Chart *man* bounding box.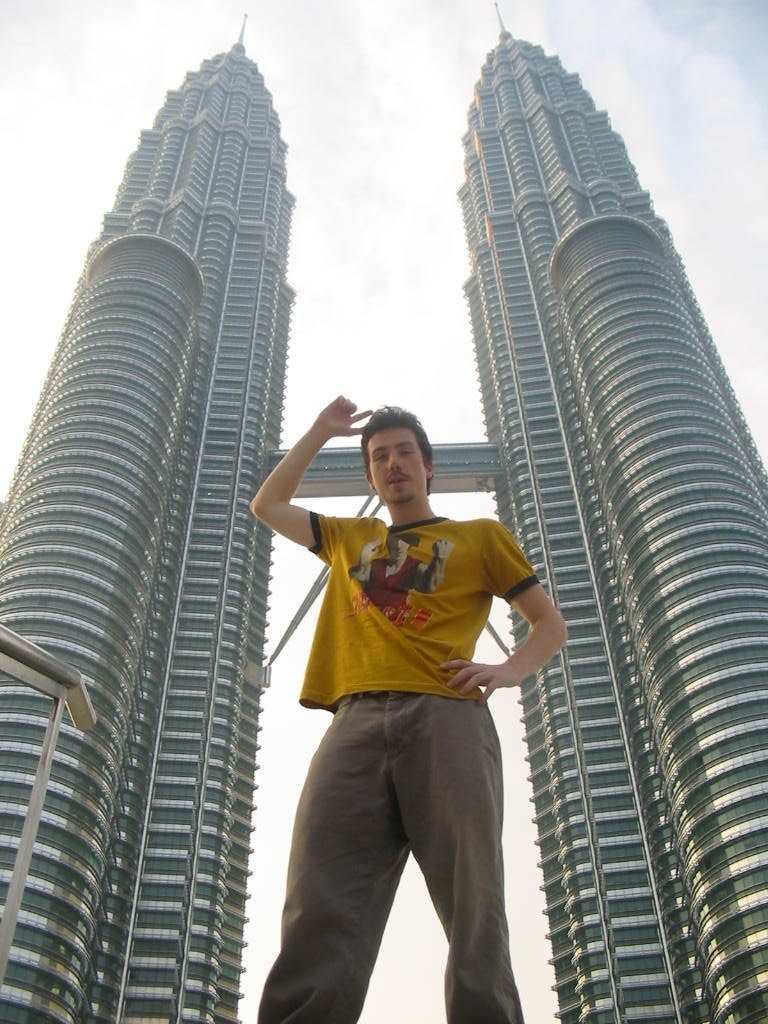
Charted: 249,374,571,1018.
